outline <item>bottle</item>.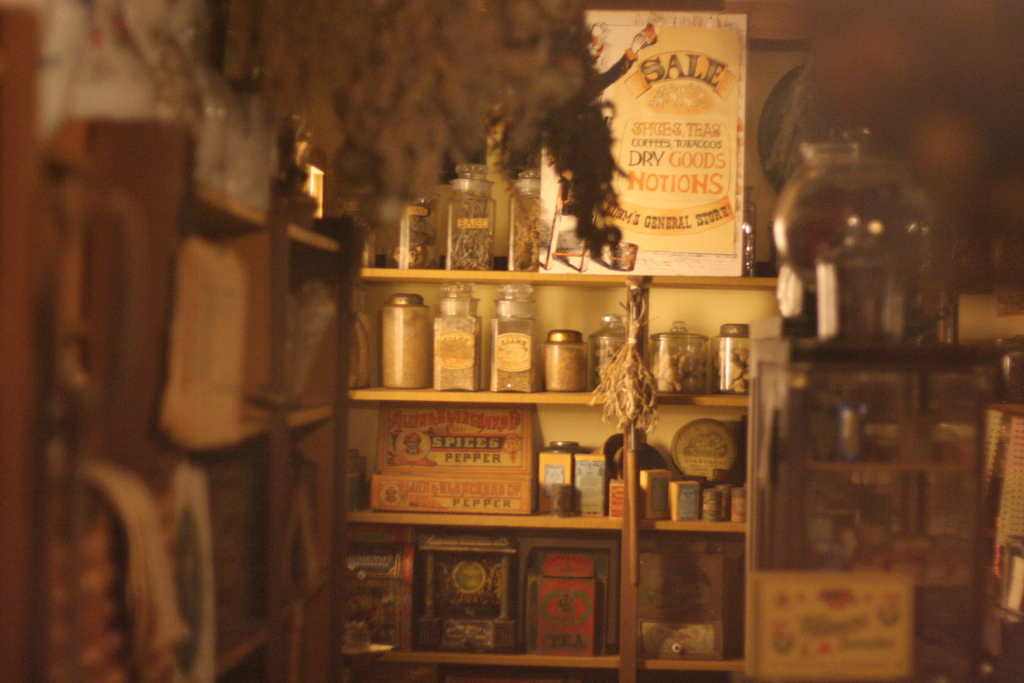
Outline: select_region(506, 169, 543, 274).
